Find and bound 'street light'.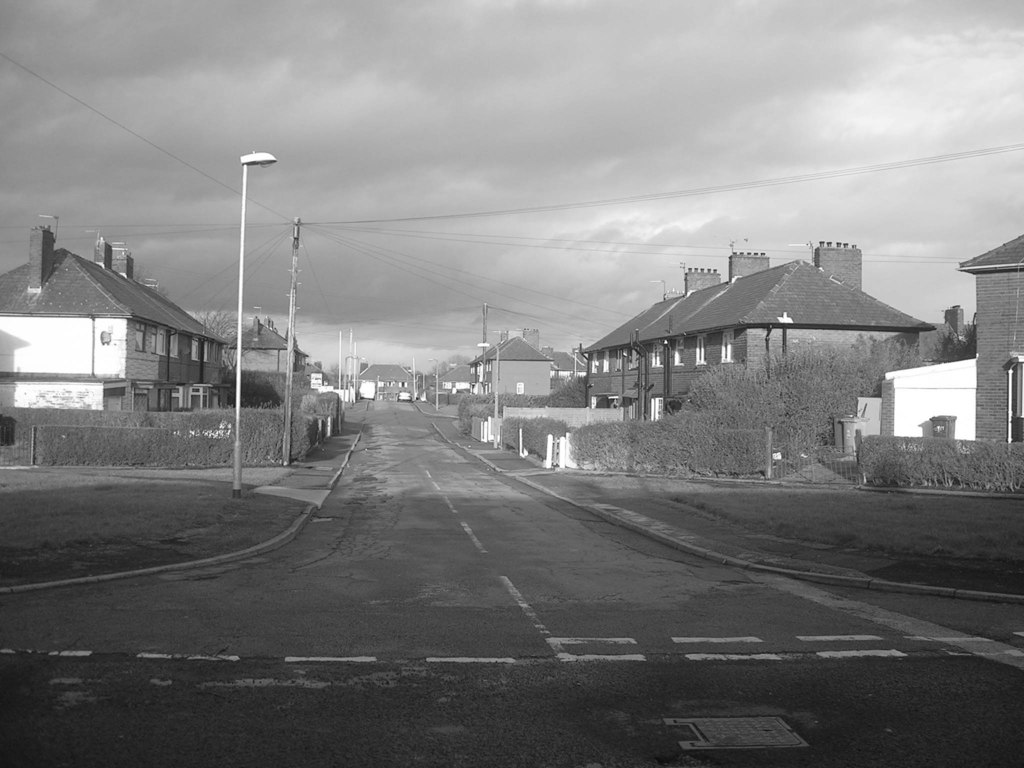
Bound: [477, 342, 499, 447].
